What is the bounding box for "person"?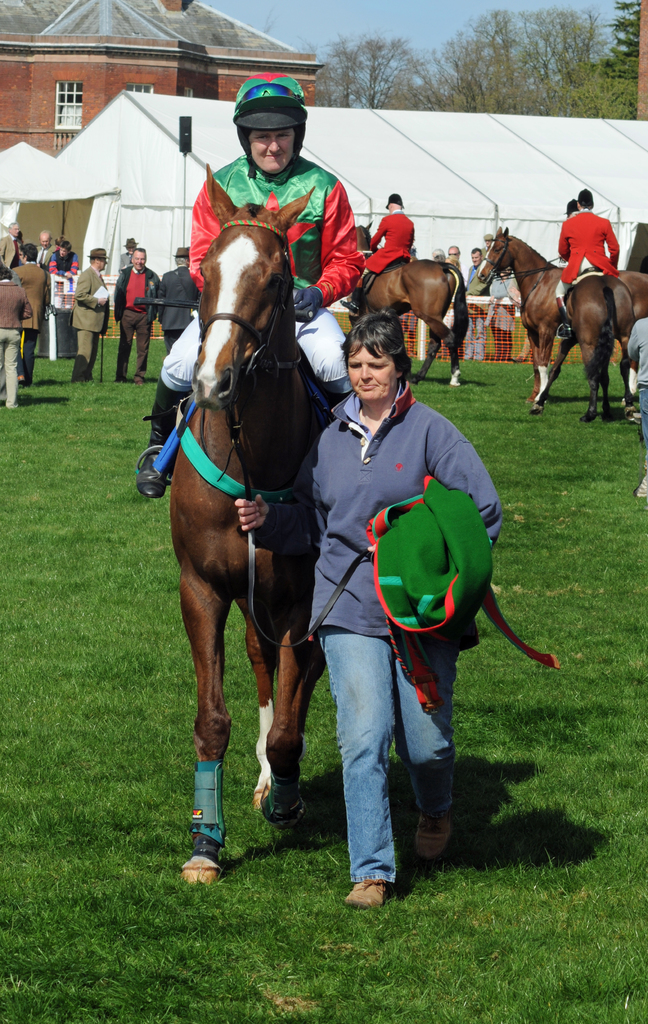
Rect(12, 243, 49, 381).
